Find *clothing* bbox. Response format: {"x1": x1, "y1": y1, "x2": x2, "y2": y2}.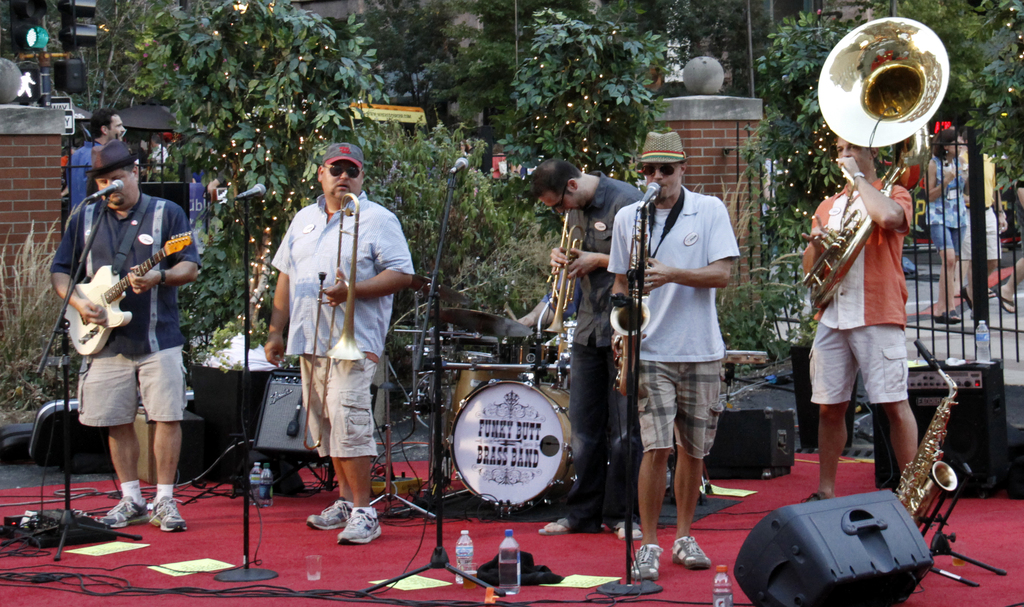
{"x1": 51, "y1": 188, "x2": 202, "y2": 433}.
